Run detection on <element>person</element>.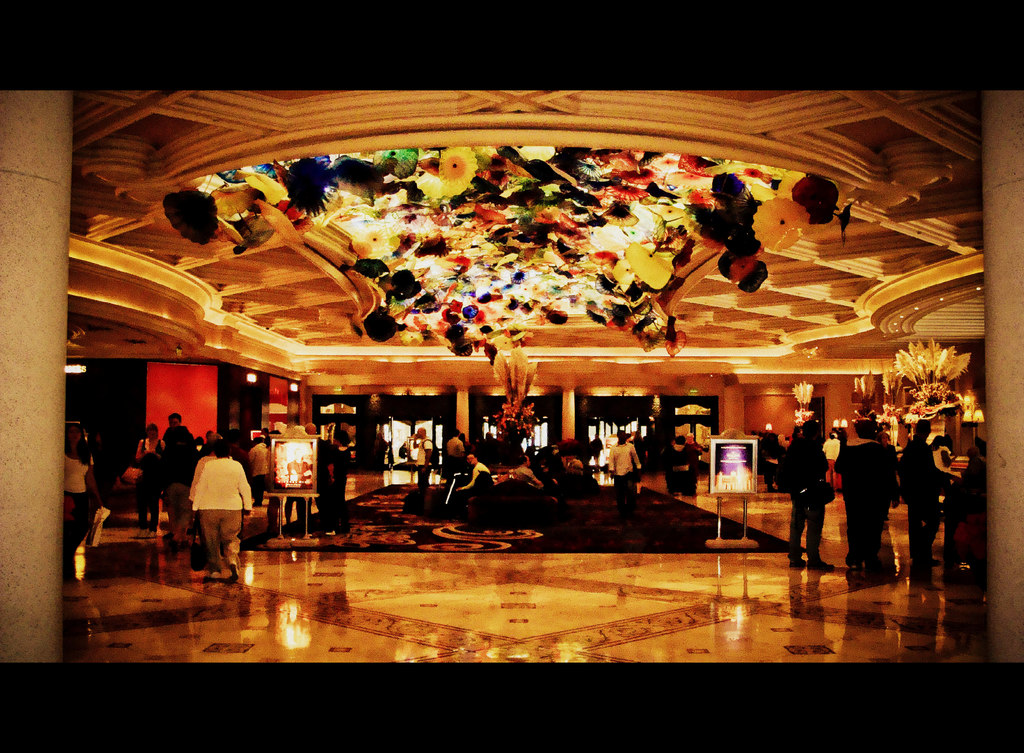
Result: 244 430 268 510.
